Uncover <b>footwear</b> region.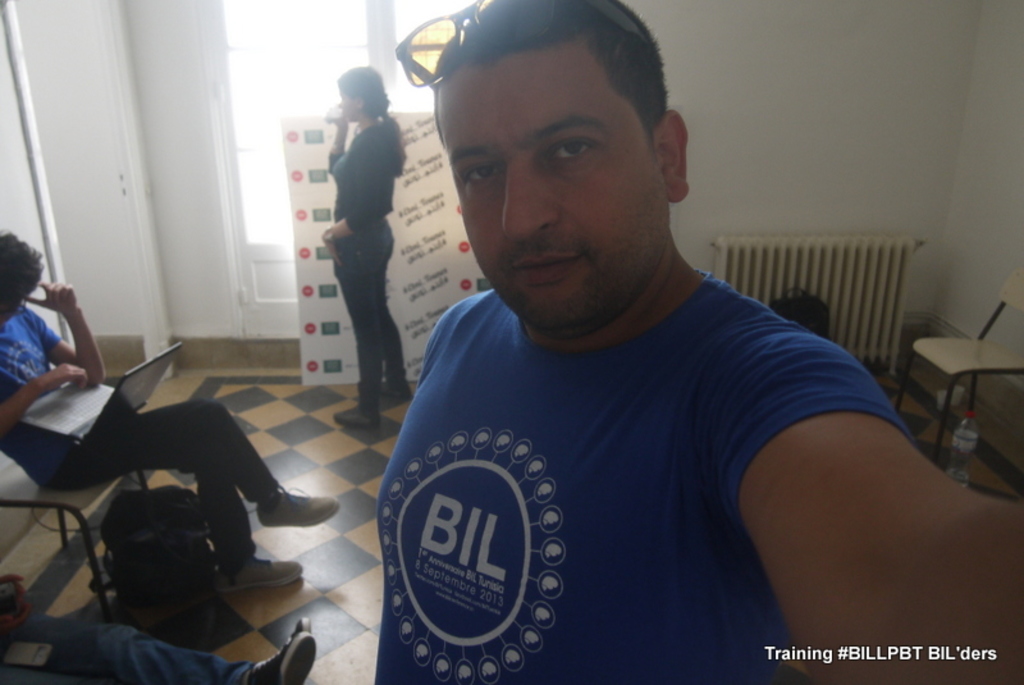
Uncovered: 265 475 349 534.
